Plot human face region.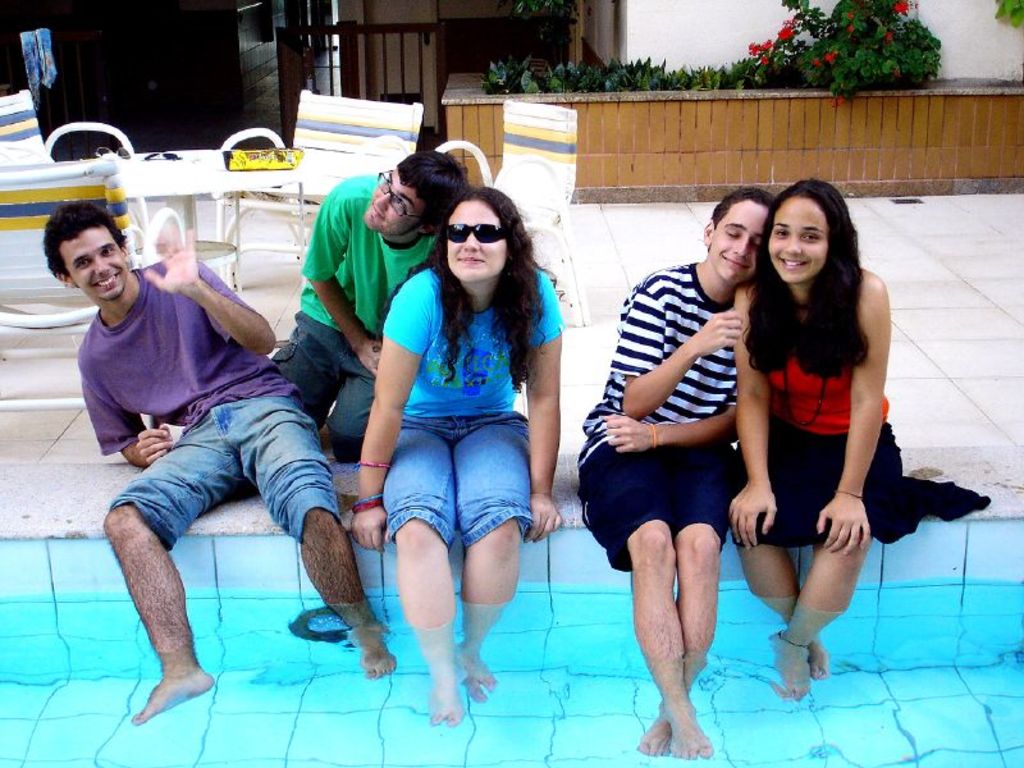
Plotted at {"left": 447, "top": 196, "right": 506, "bottom": 280}.
